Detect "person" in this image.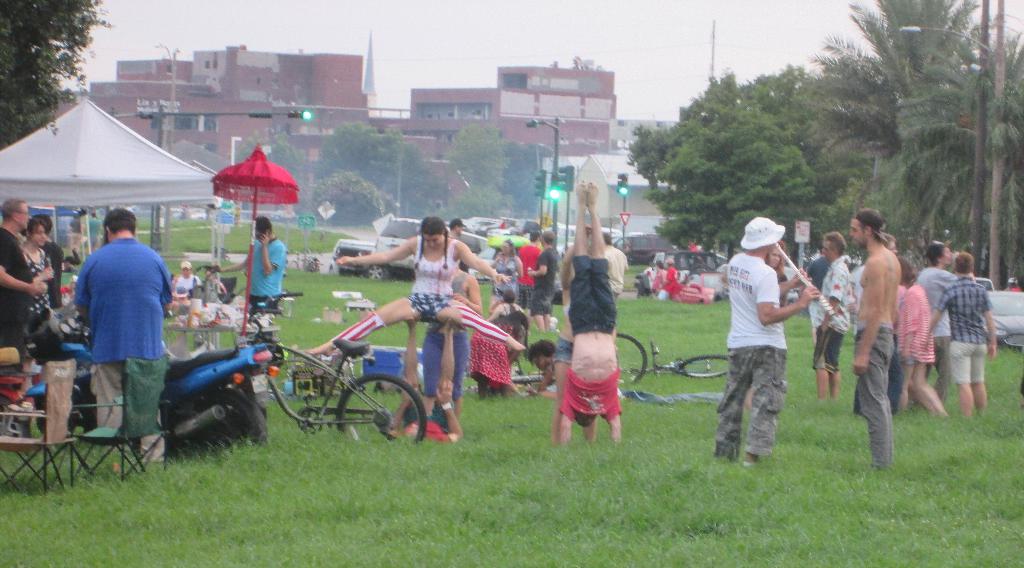
Detection: detection(468, 305, 524, 398).
